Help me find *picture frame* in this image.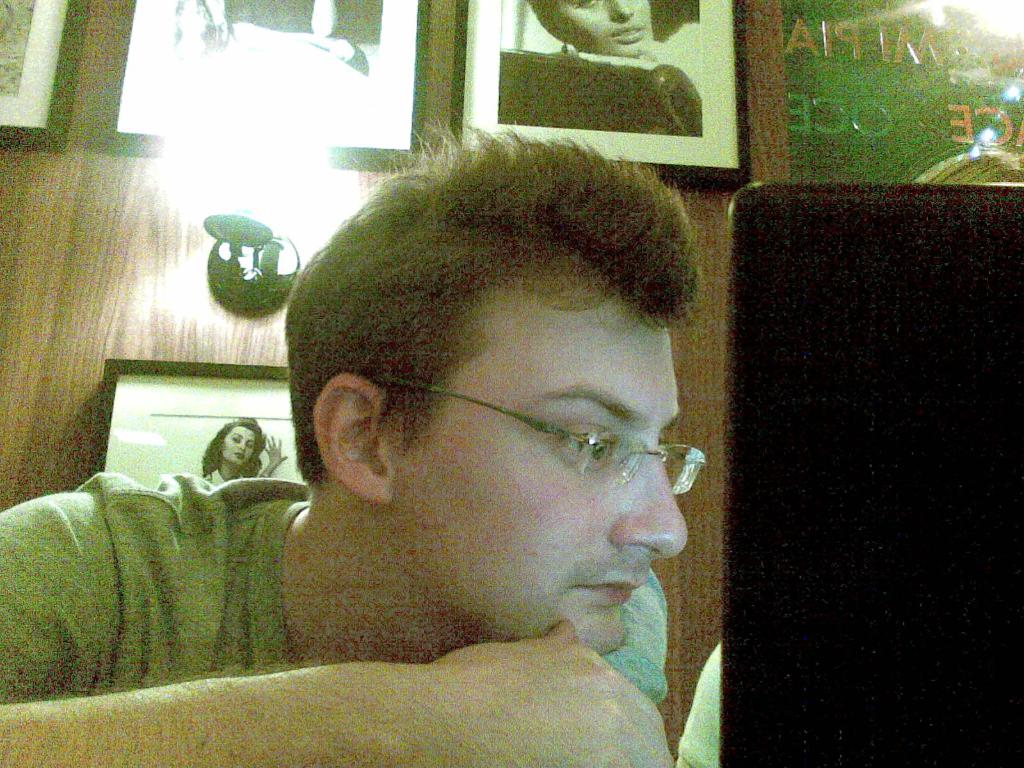
Found it: left=88, top=0, right=427, bottom=171.
